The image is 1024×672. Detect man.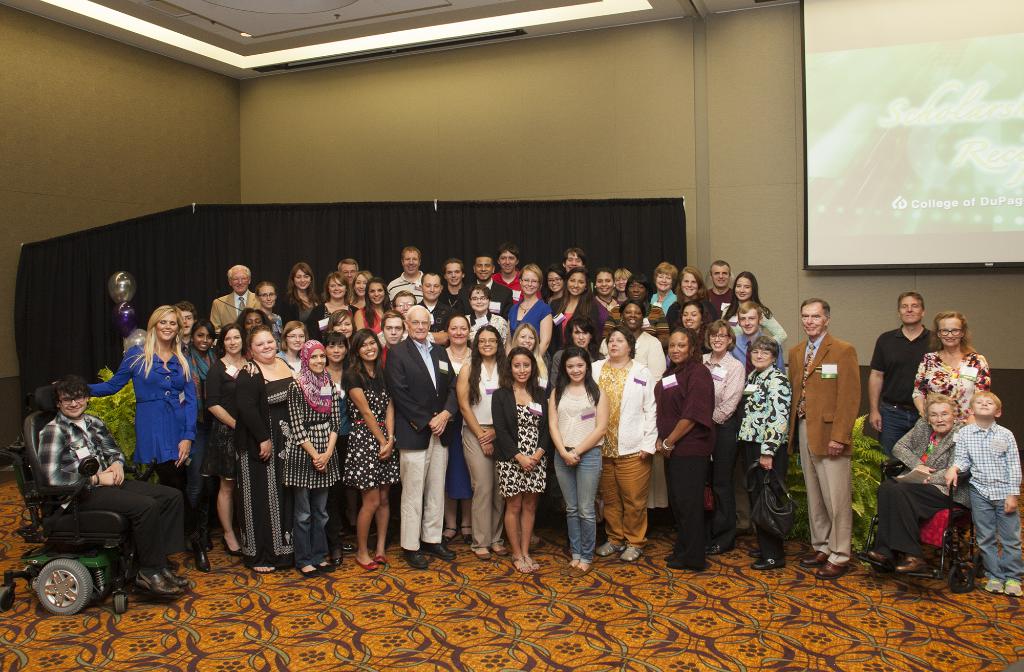
Detection: [707,260,738,327].
